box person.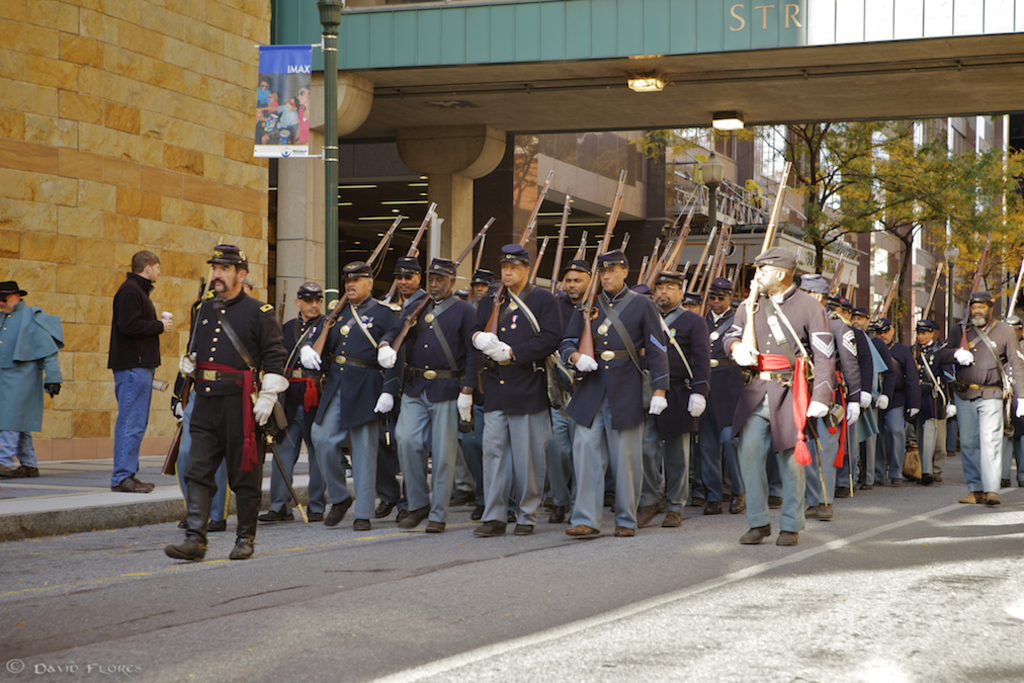
rect(311, 266, 382, 521).
